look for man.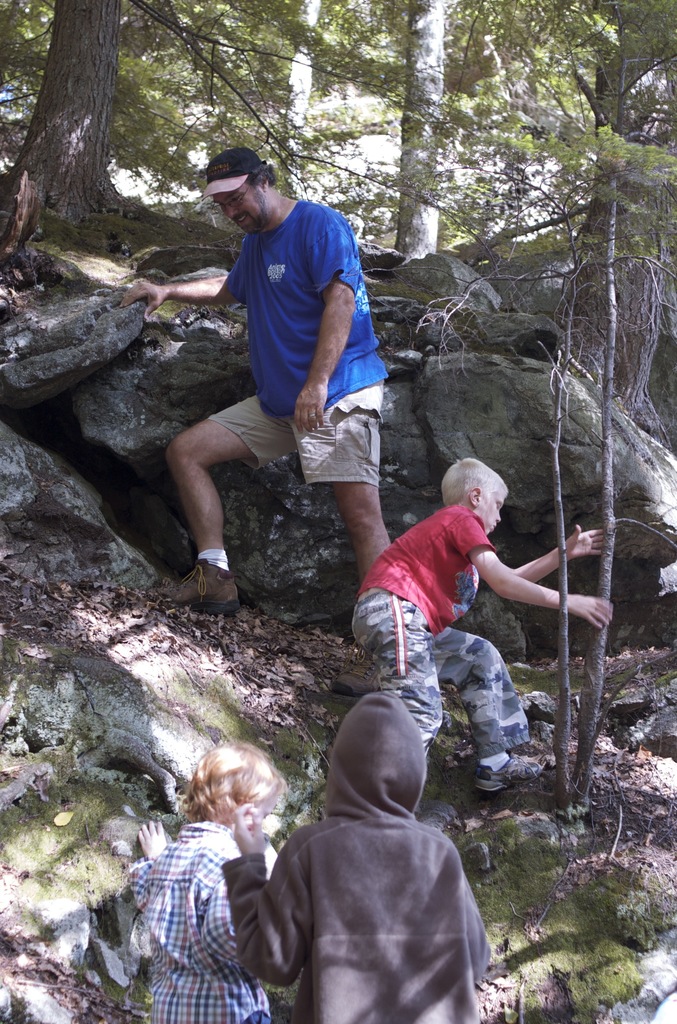
Found: x1=142 y1=142 x2=409 y2=613.
